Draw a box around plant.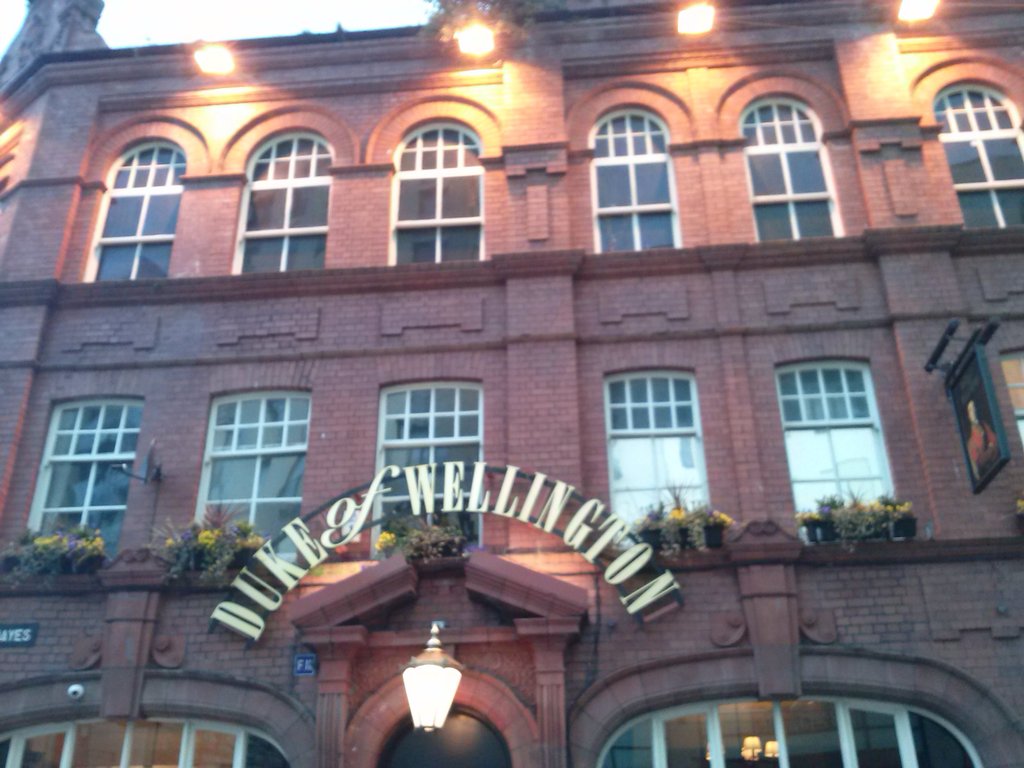
[x1=0, y1=531, x2=109, y2=591].
